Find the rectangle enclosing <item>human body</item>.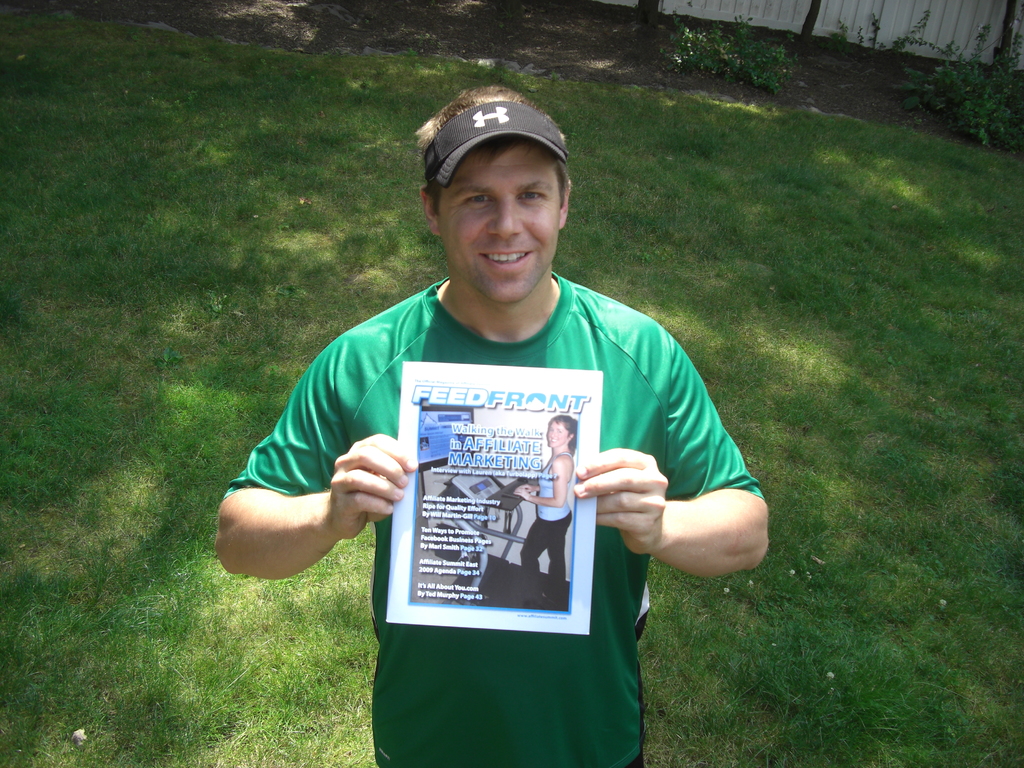
locate(212, 82, 770, 767).
